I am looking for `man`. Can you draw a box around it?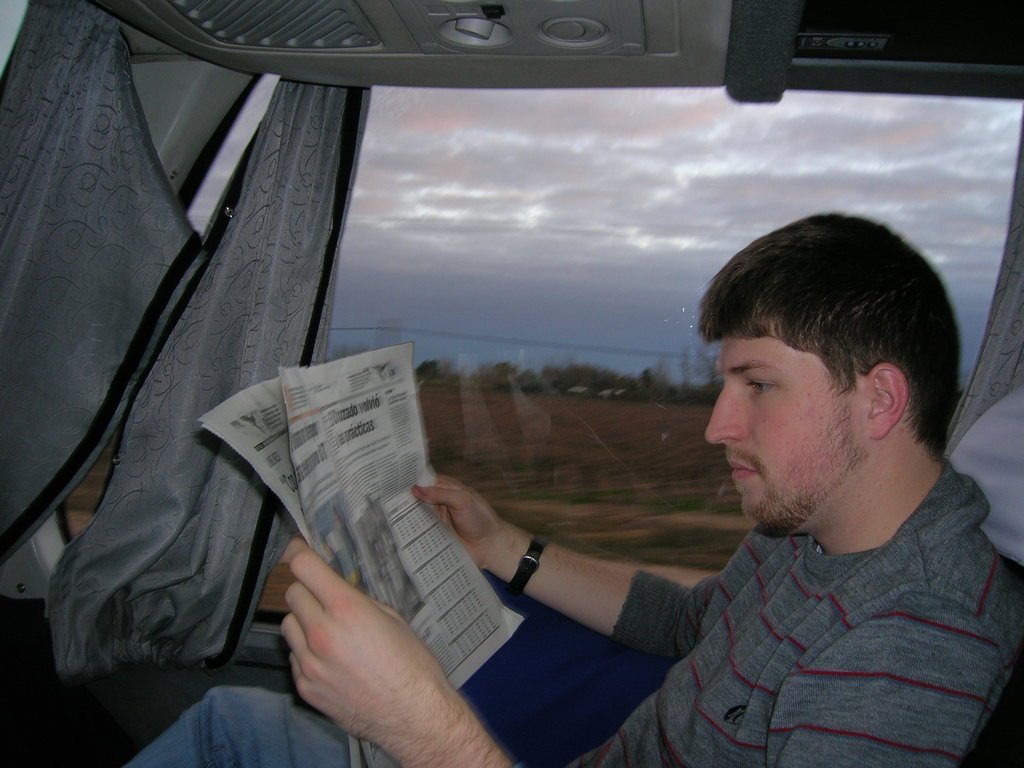
Sure, the bounding box is [x1=212, y1=151, x2=983, y2=753].
